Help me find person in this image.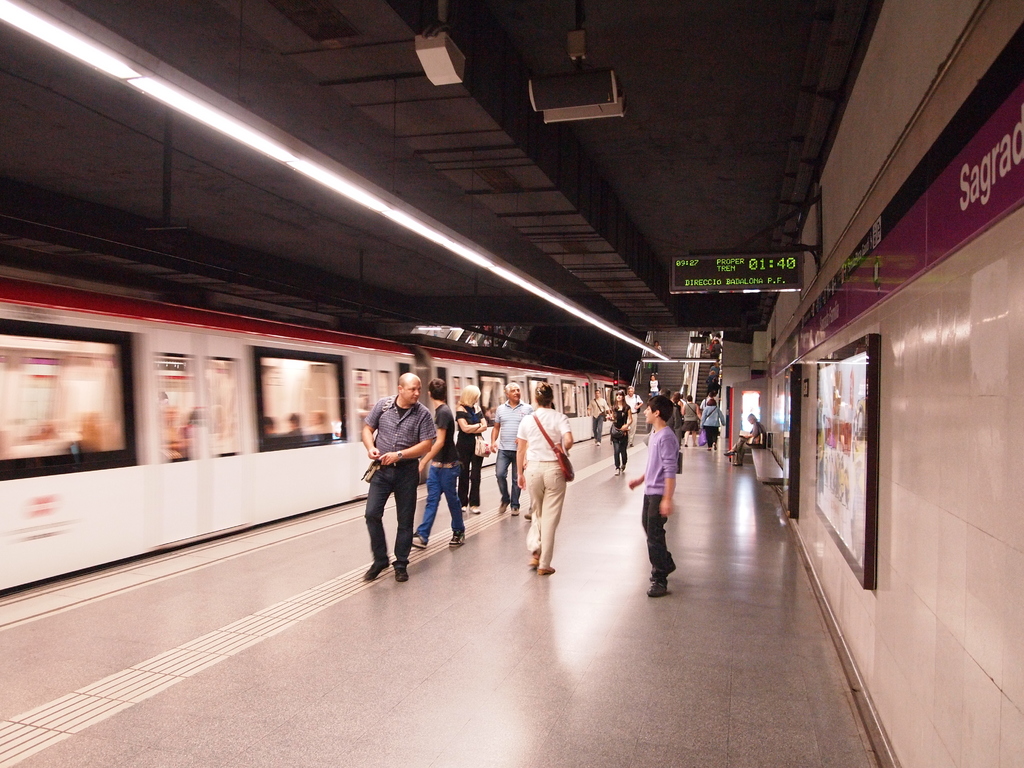
Found it: (x1=516, y1=381, x2=575, y2=572).
